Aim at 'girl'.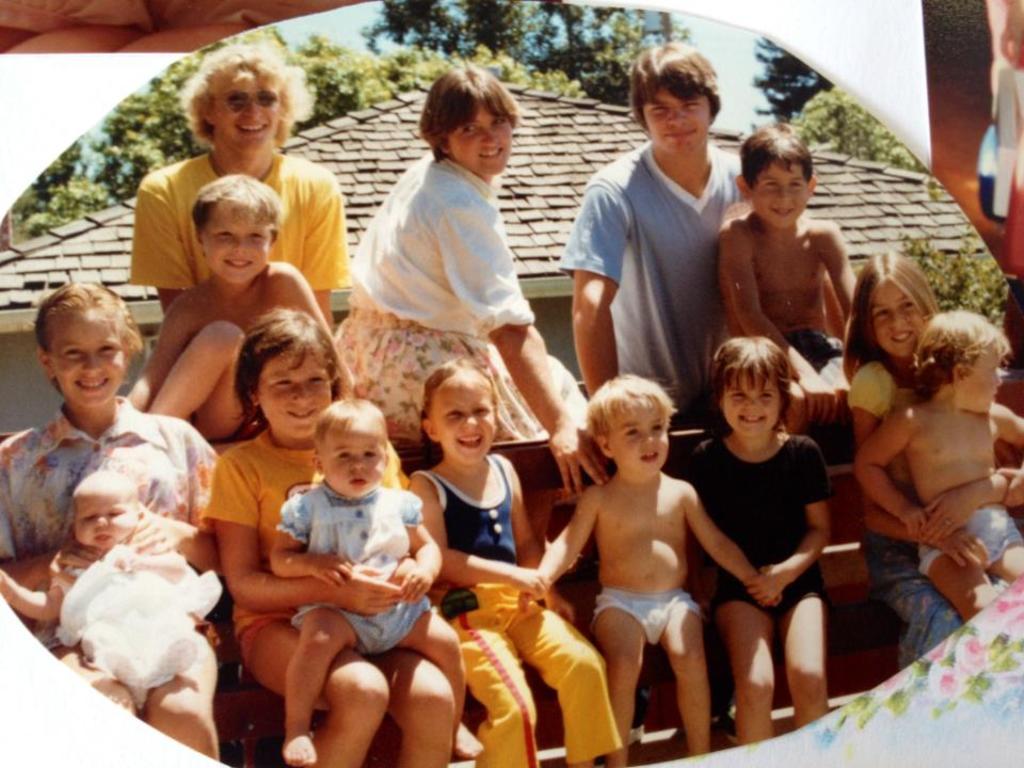
Aimed at Rect(0, 286, 227, 763).
